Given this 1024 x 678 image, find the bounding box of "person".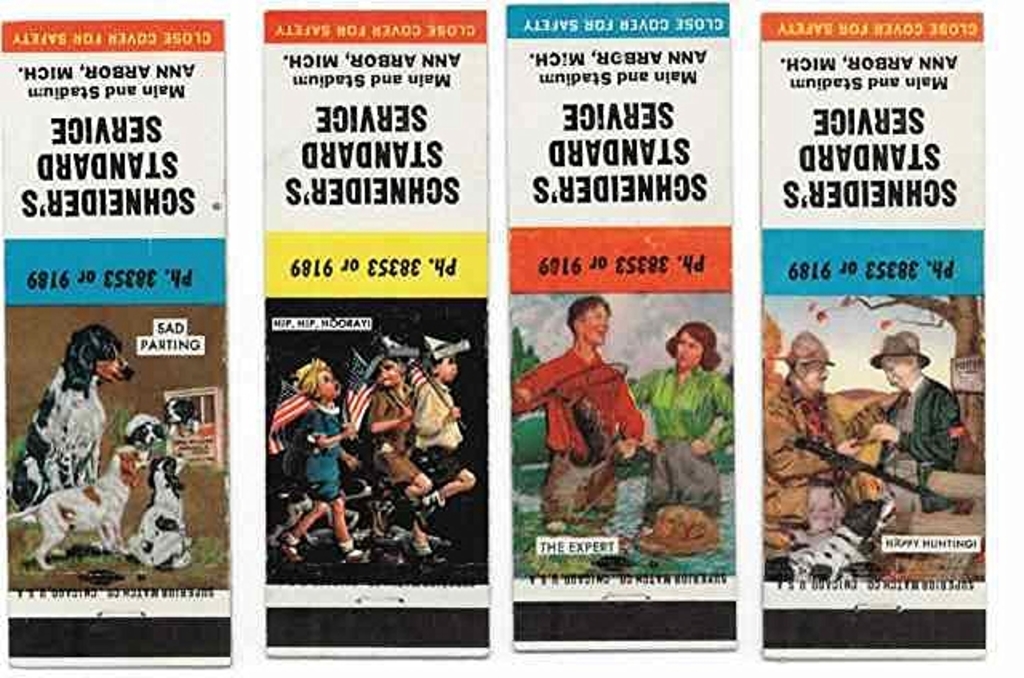
(x1=512, y1=296, x2=643, y2=510).
